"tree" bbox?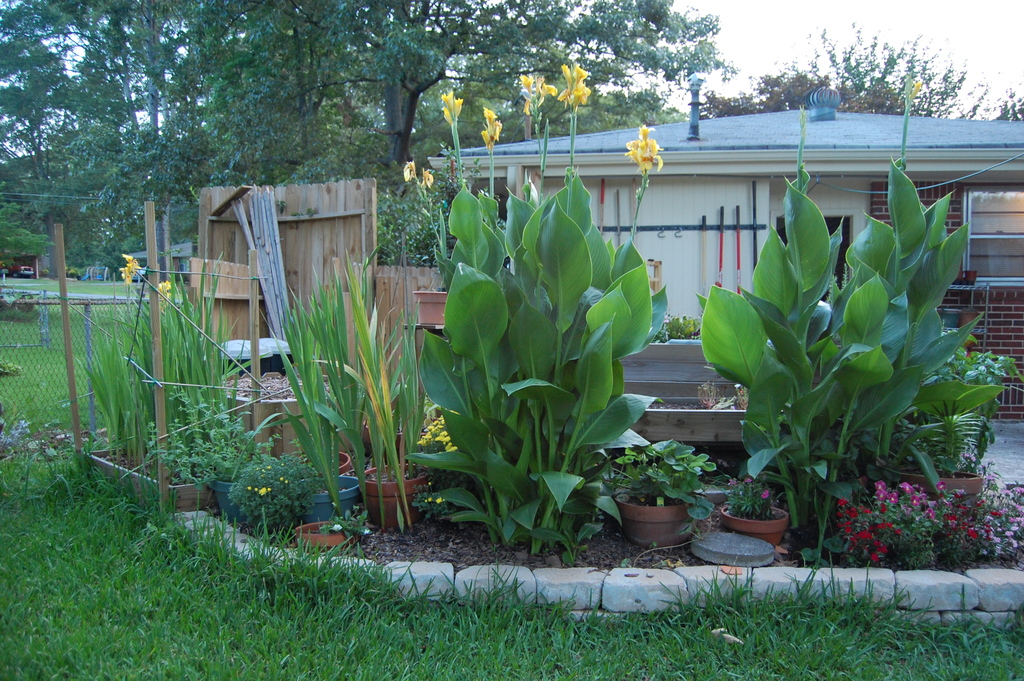
x1=691 y1=26 x2=998 y2=125
